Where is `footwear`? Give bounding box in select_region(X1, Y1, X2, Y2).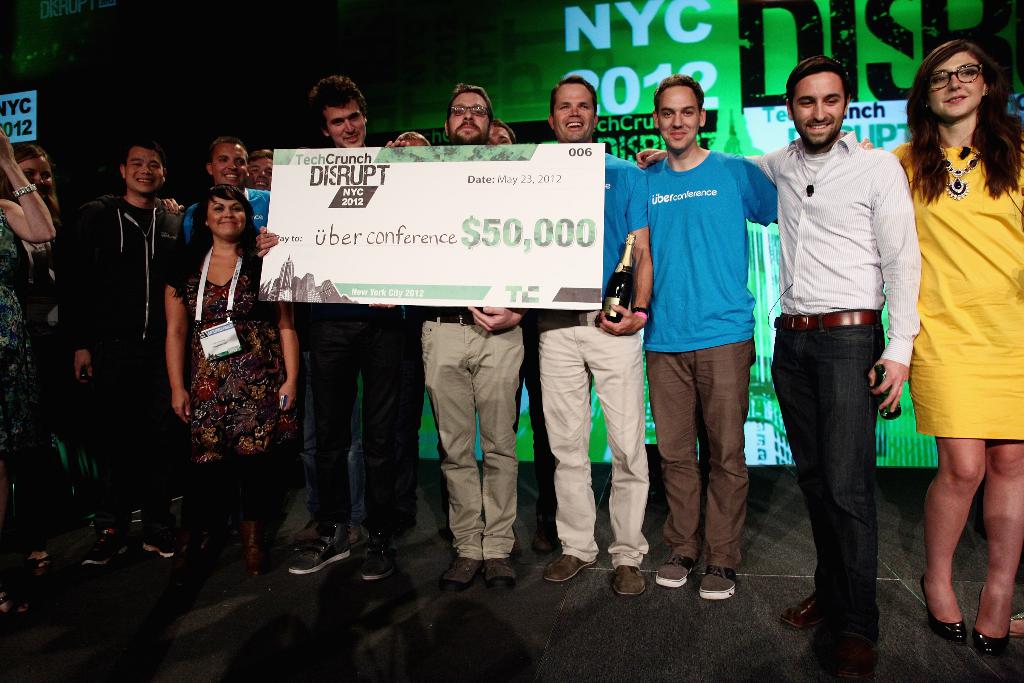
select_region(349, 520, 367, 547).
